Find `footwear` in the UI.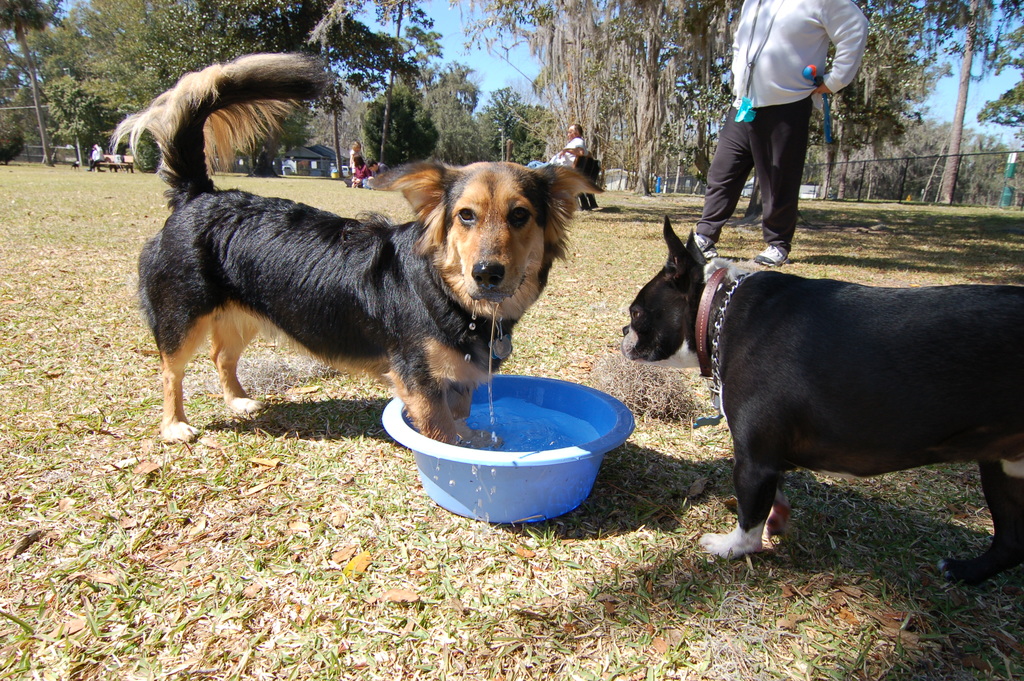
UI element at (754,241,781,260).
